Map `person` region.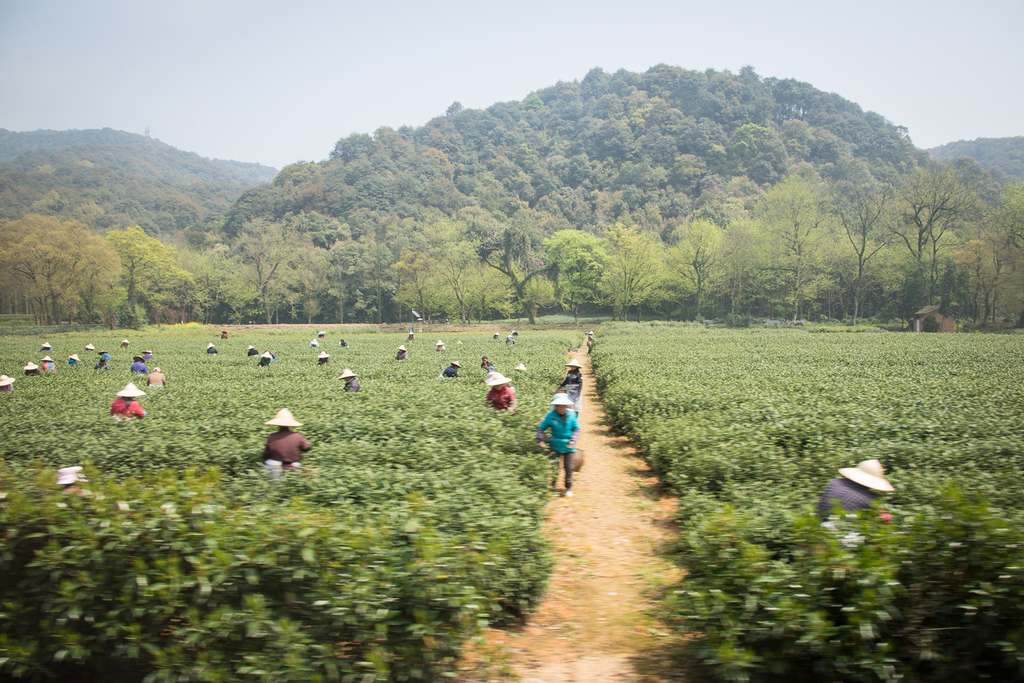
Mapped to rect(408, 329, 414, 342).
